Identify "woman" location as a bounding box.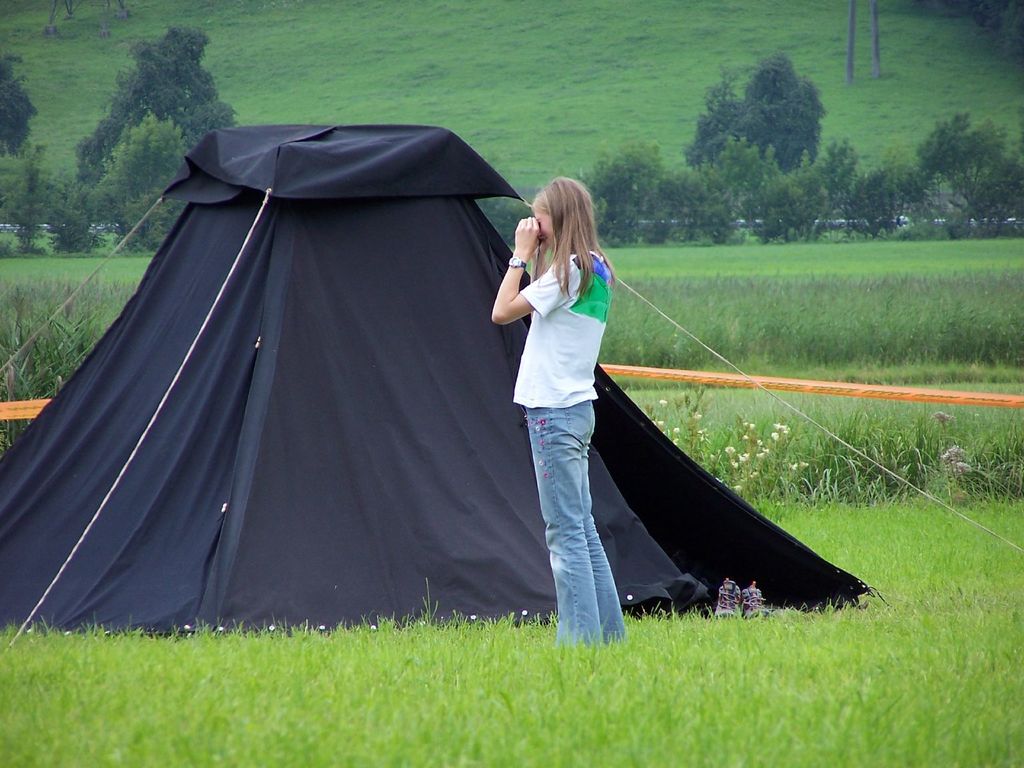
490, 178, 634, 657.
